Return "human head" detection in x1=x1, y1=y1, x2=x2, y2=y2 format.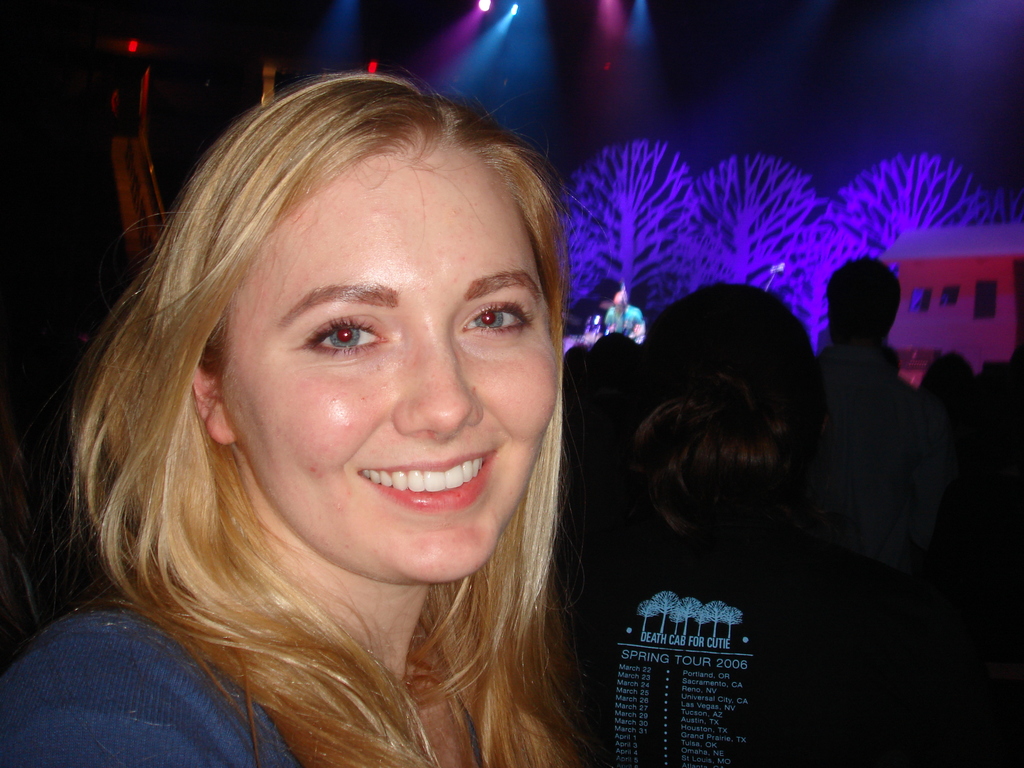
x1=609, y1=282, x2=630, y2=305.
